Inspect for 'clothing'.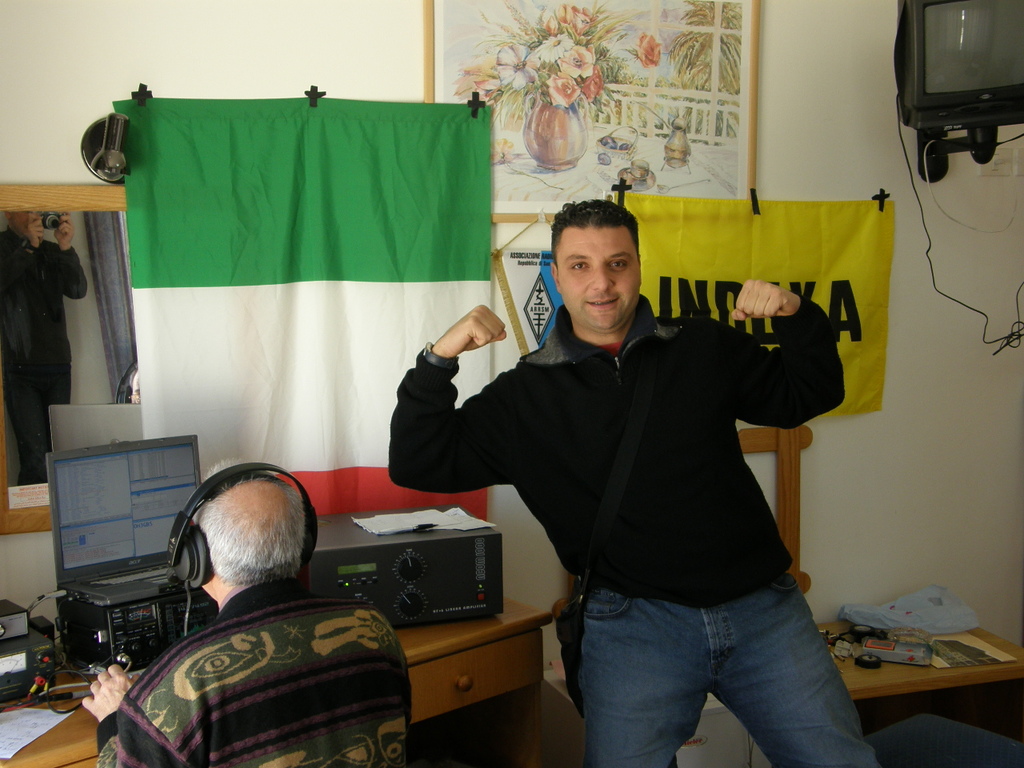
Inspection: bbox(392, 290, 884, 767).
